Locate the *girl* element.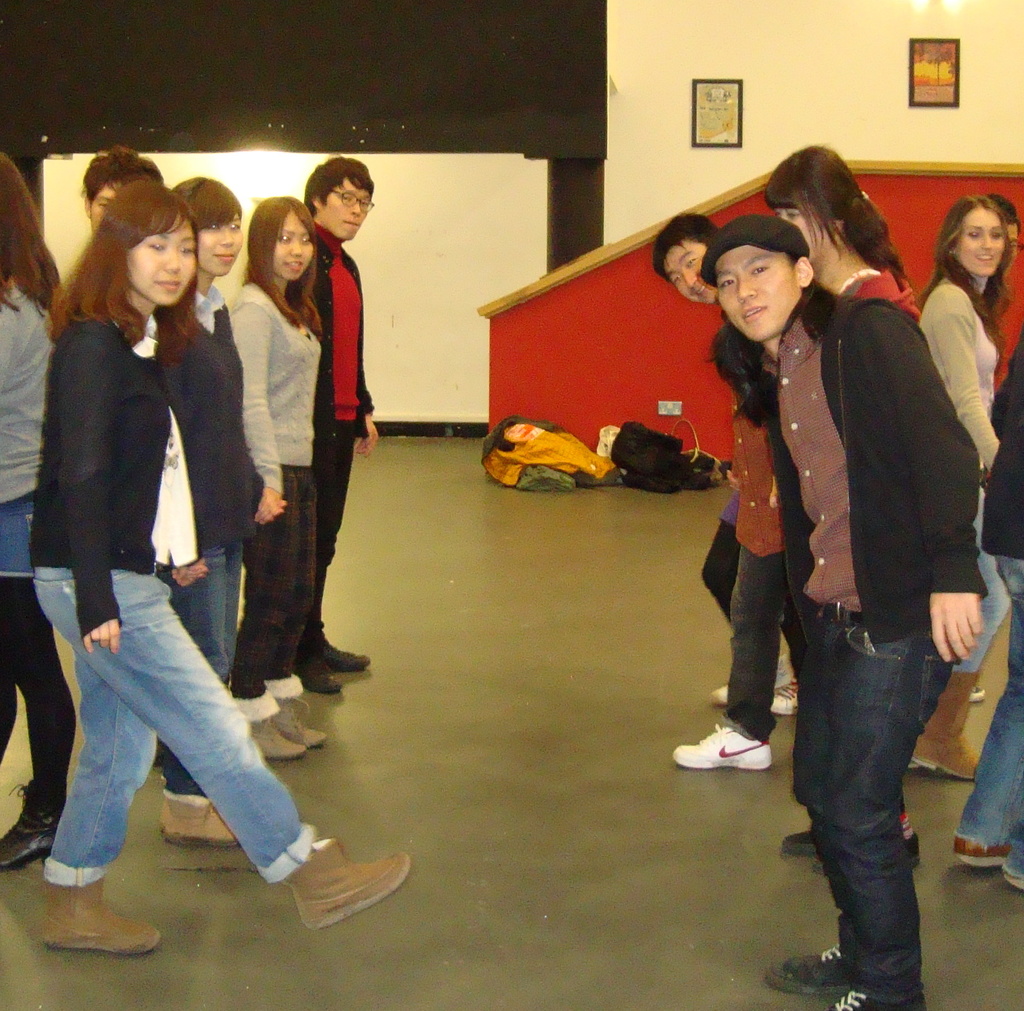
Element bbox: (158,180,264,847).
